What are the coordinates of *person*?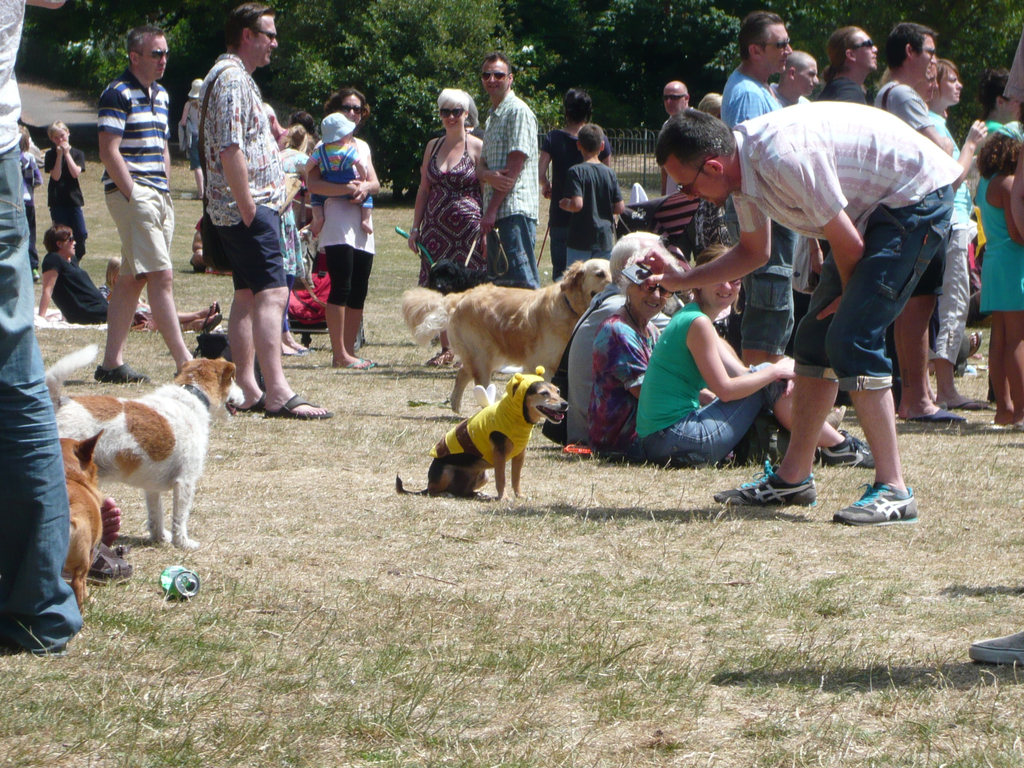
<region>555, 124, 621, 273</region>.
